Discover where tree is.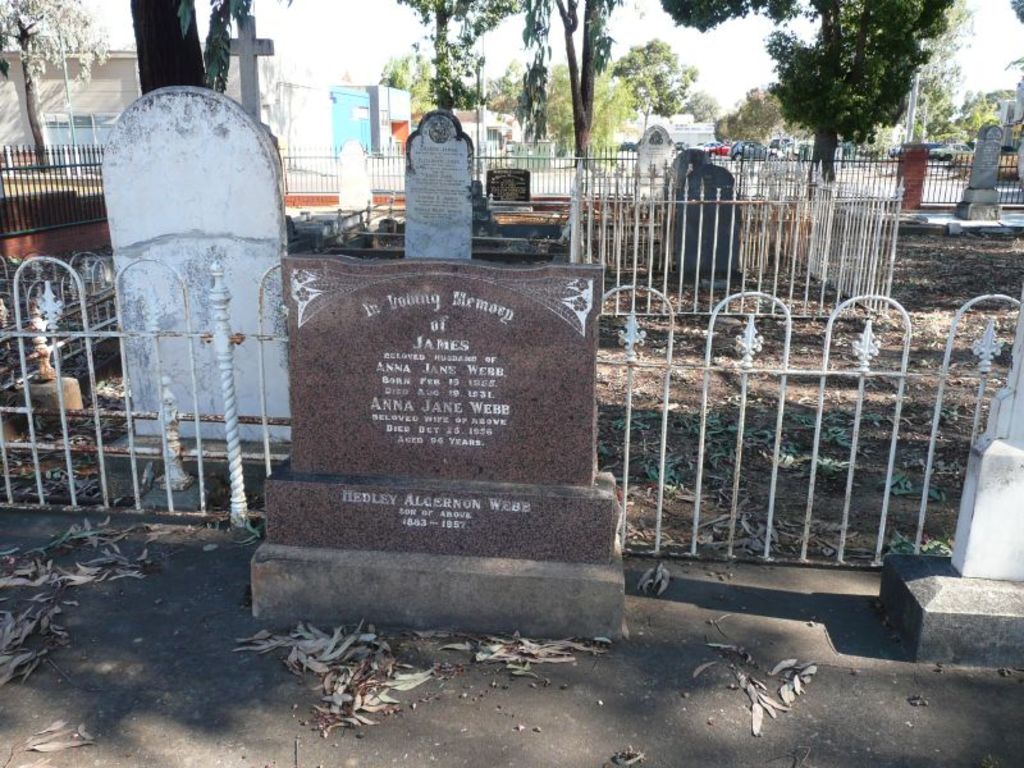
Discovered at x1=840 y1=0 x2=961 y2=145.
